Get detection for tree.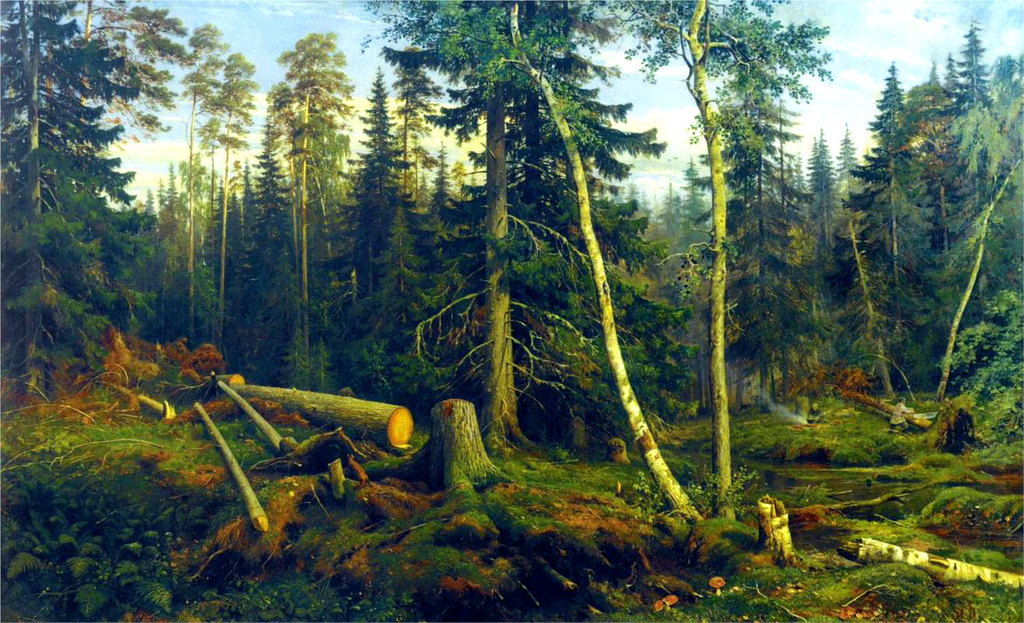
Detection: [942, 54, 965, 164].
